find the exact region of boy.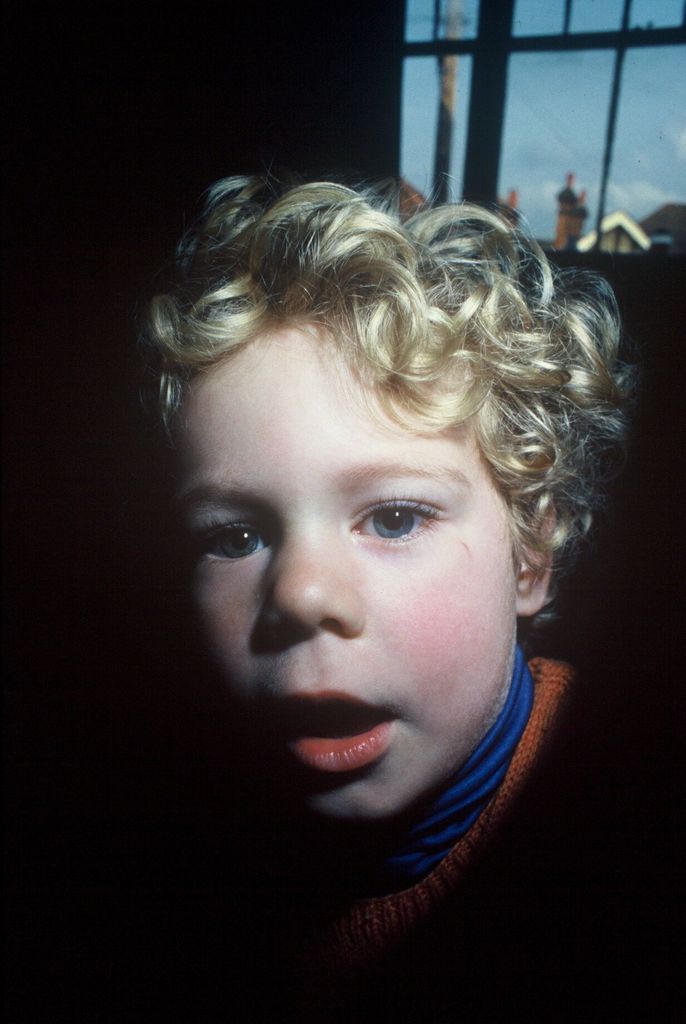
Exact region: l=101, t=155, r=661, b=977.
